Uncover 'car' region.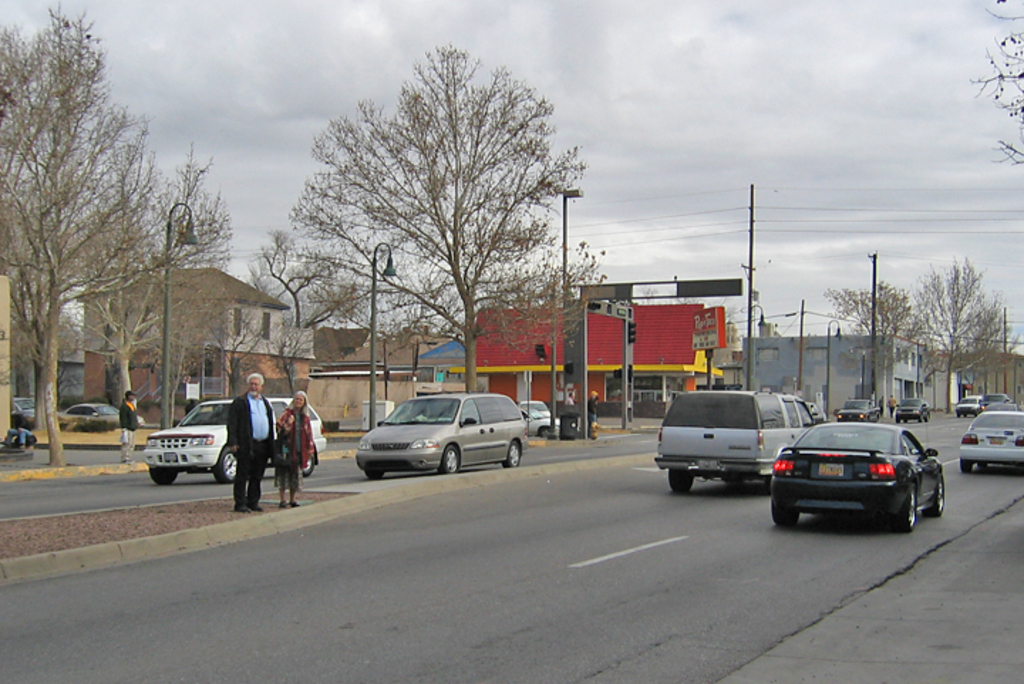
Uncovered: region(11, 390, 38, 418).
